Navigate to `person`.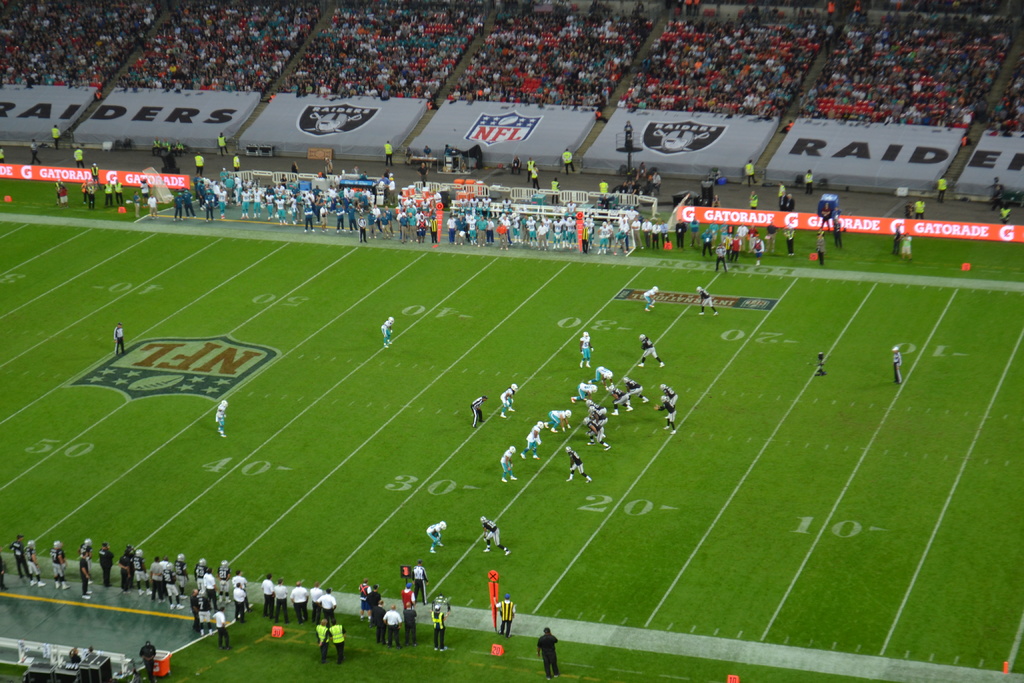
Navigation target: region(676, 220, 685, 245).
